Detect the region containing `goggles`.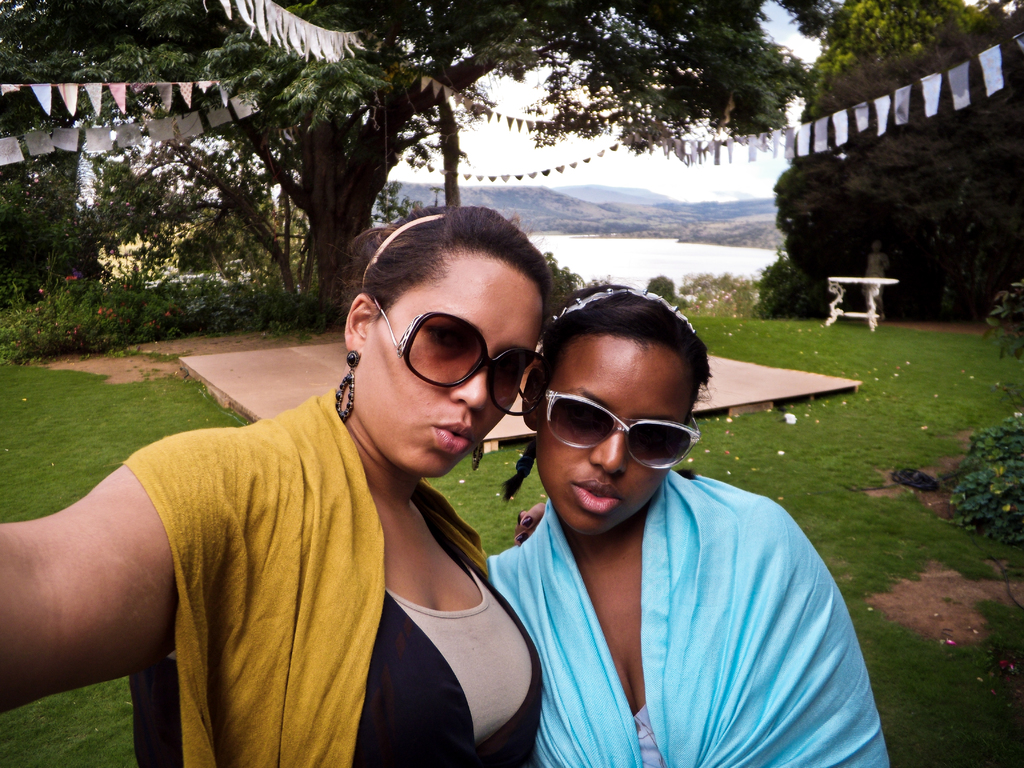
crop(370, 304, 552, 420).
